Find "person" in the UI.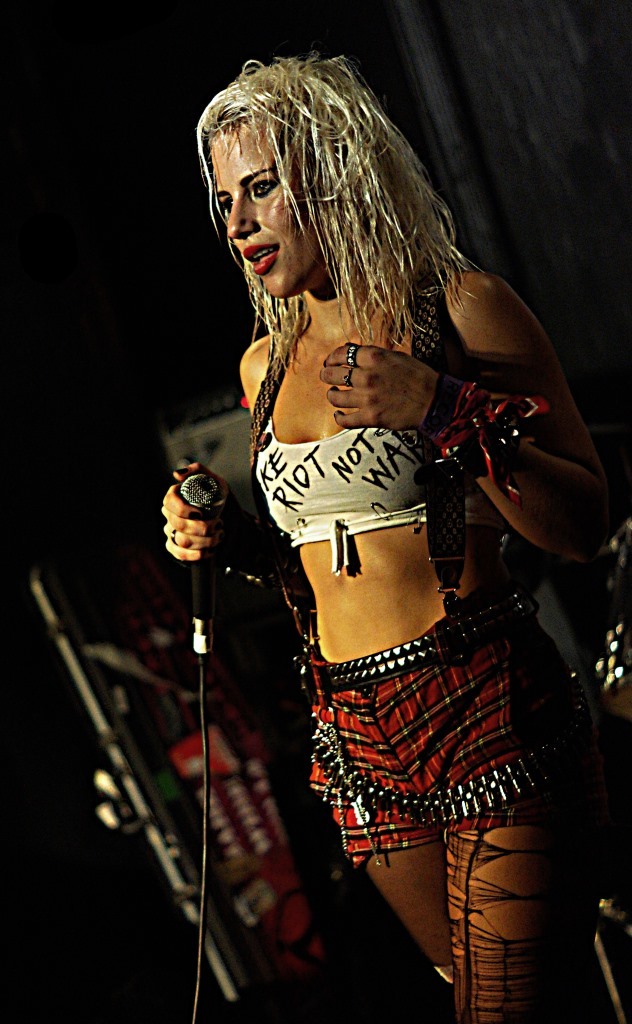
UI element at locate(154, 46, 617, 1023).
